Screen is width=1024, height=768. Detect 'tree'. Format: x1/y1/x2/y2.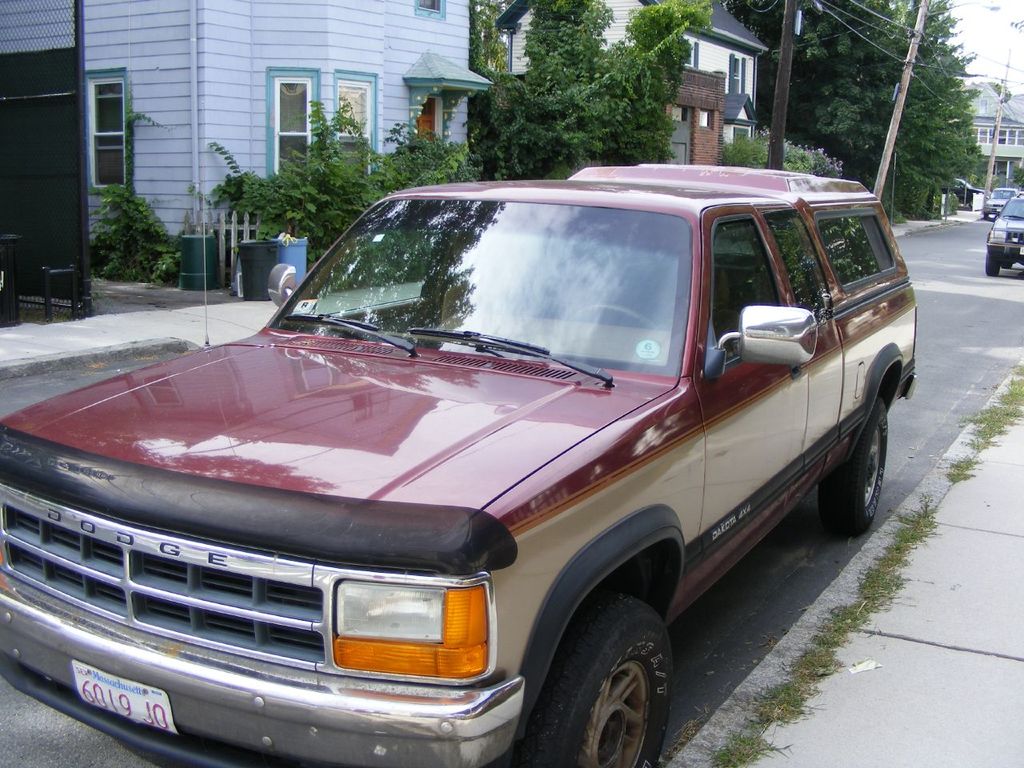
830/1/998/214.
